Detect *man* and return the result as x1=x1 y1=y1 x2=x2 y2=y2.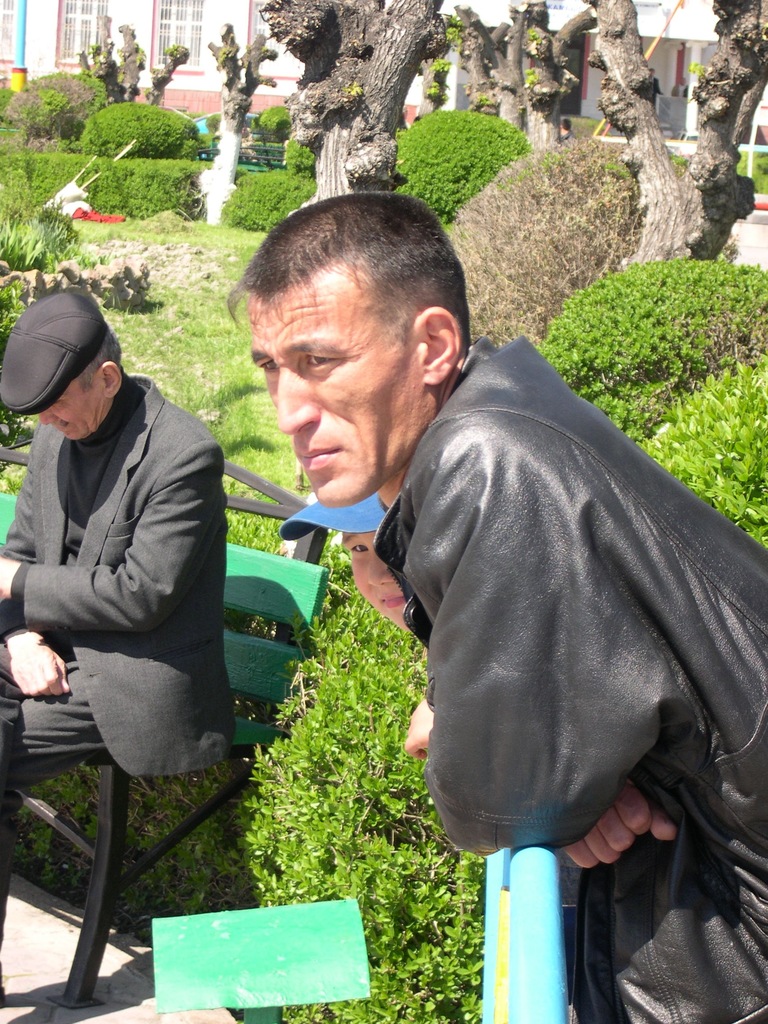
x1=0 y1=288 x2=231 y2=970.
